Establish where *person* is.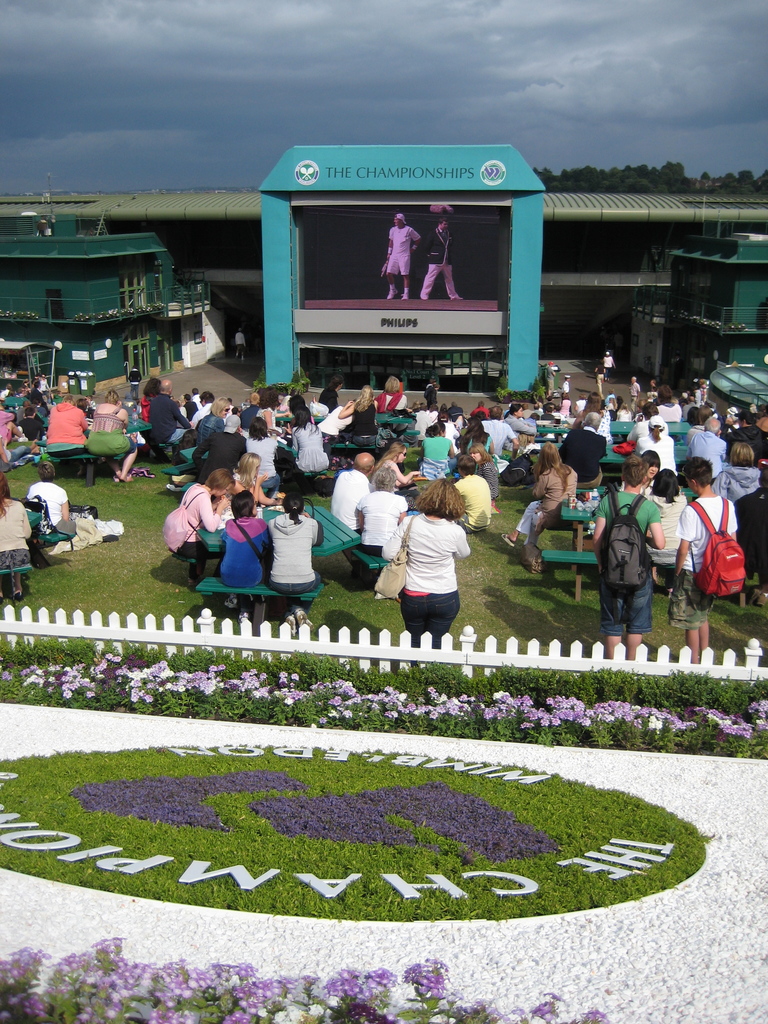
Established at 597, 350, 616, 380.
